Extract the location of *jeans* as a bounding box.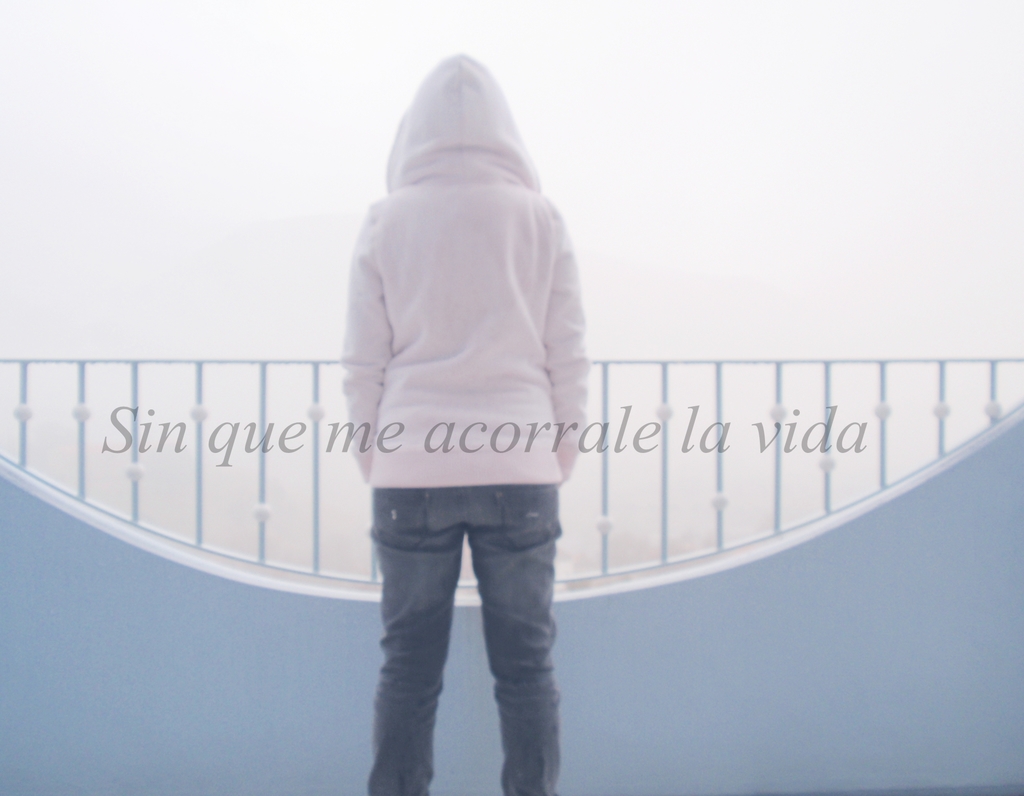
region(366, 487, 574, 795).
